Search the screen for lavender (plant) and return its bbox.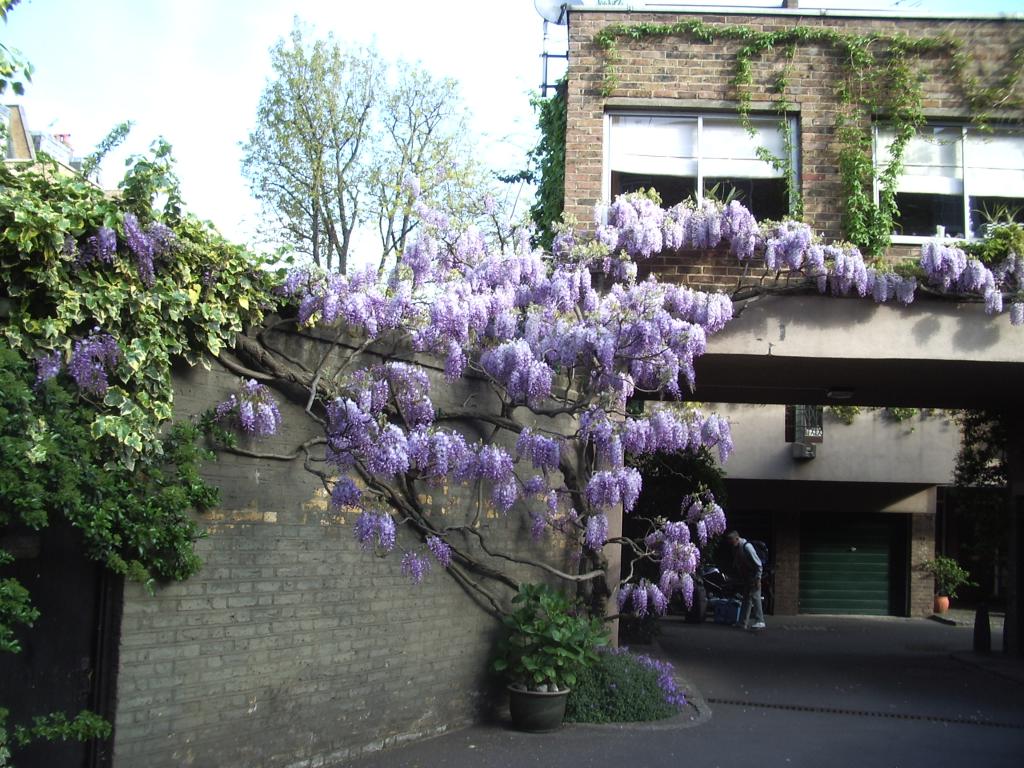
Found: [534, 435, 559, 473].
